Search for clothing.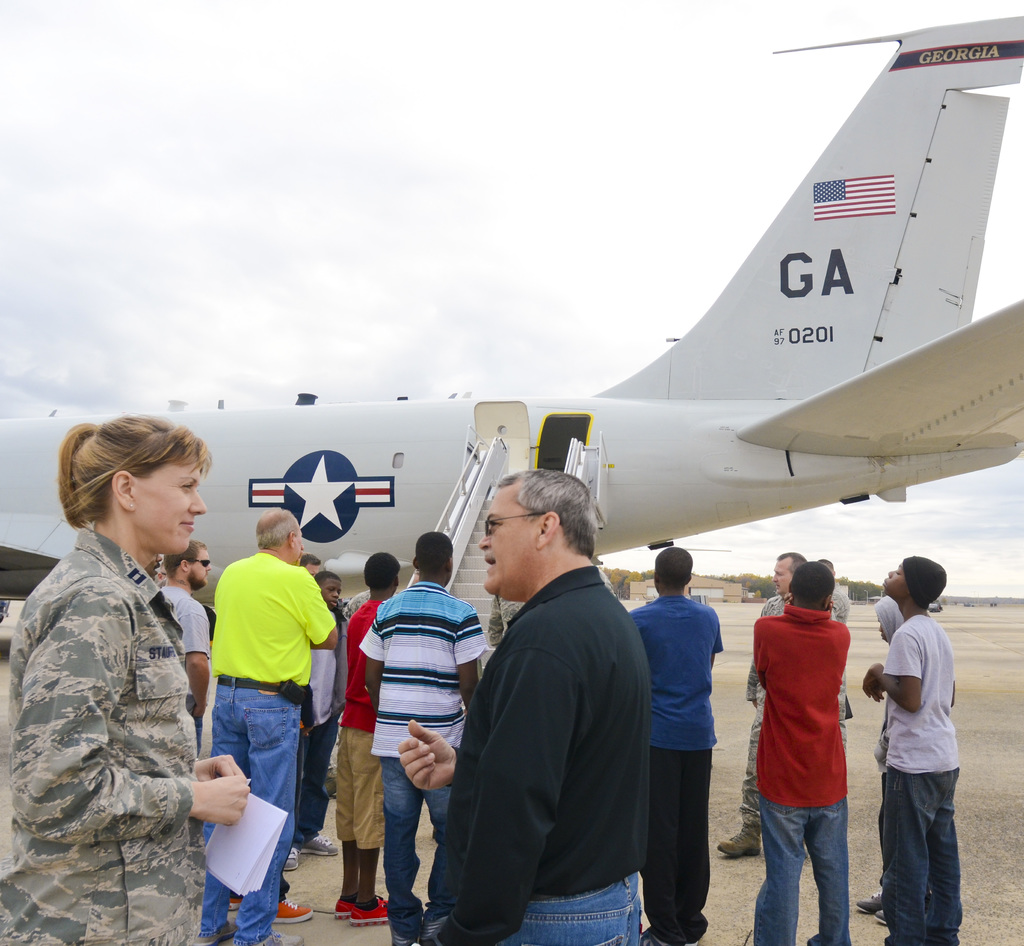
Found at rect(439, 567, 646, 945).
